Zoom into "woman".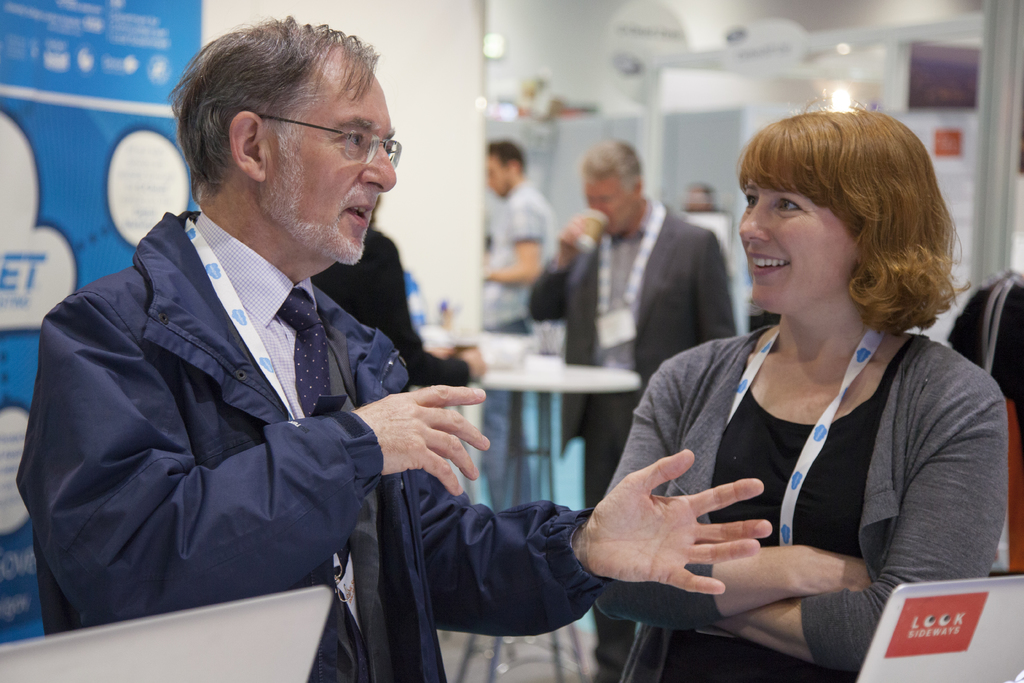
Zoom target: [x1=590, y1=103, x2=980, y2=663].
